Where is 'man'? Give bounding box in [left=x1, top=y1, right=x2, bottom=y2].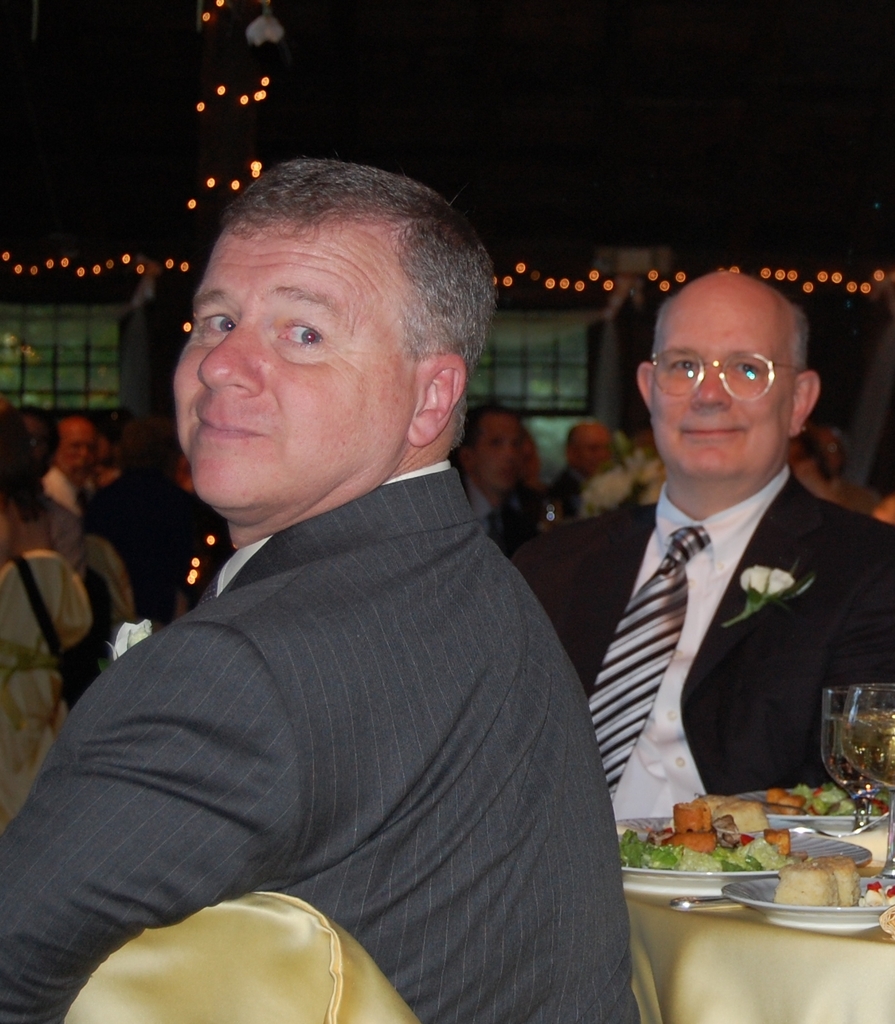
[left=41, top=413, right=102, bottom=520].
